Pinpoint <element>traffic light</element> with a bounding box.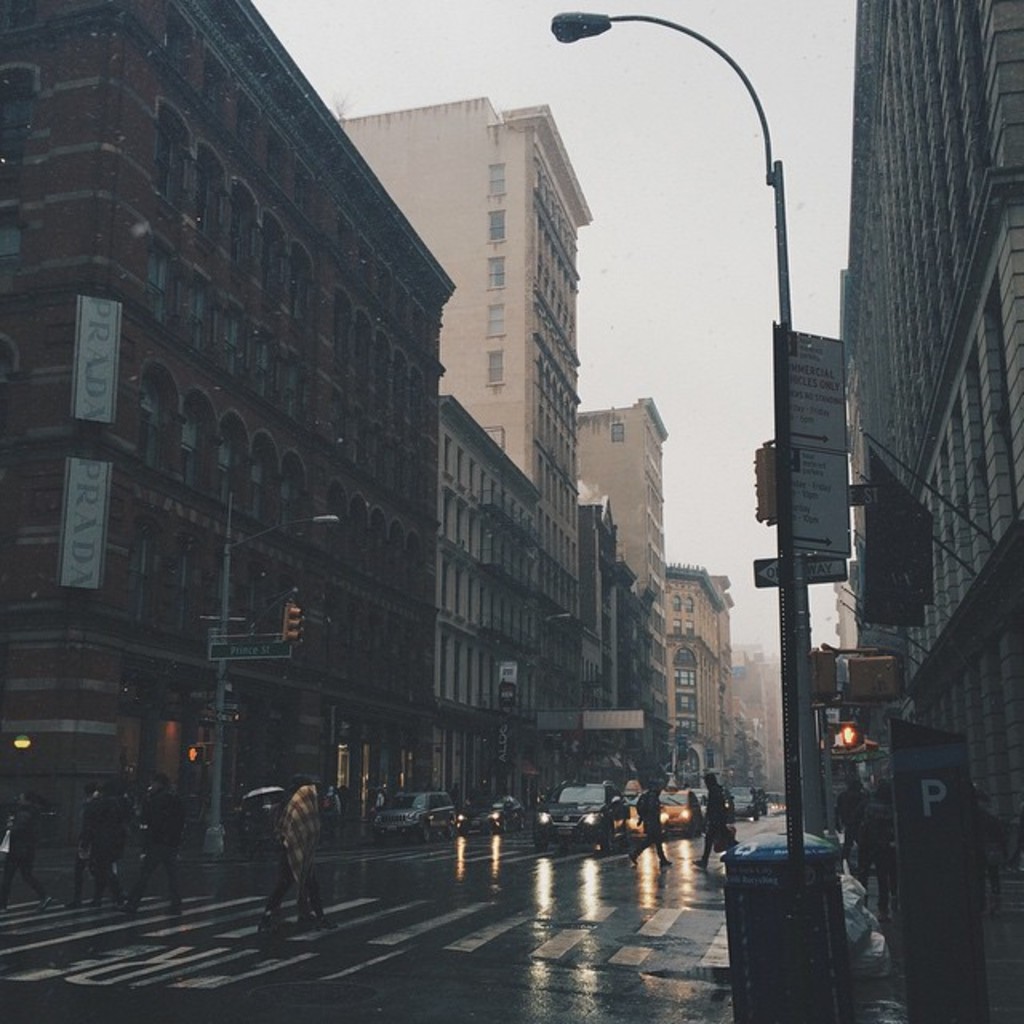
region(848, 654, 901, 699).
